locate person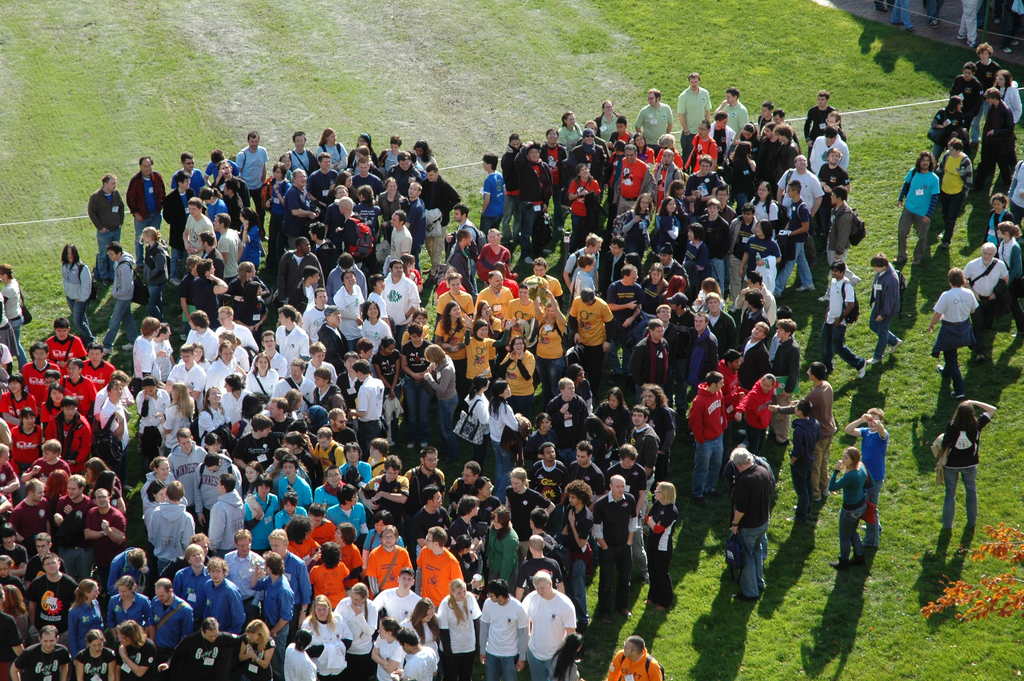
{"left": 145, "top": 577, "right": 196, "bottom": 667}
